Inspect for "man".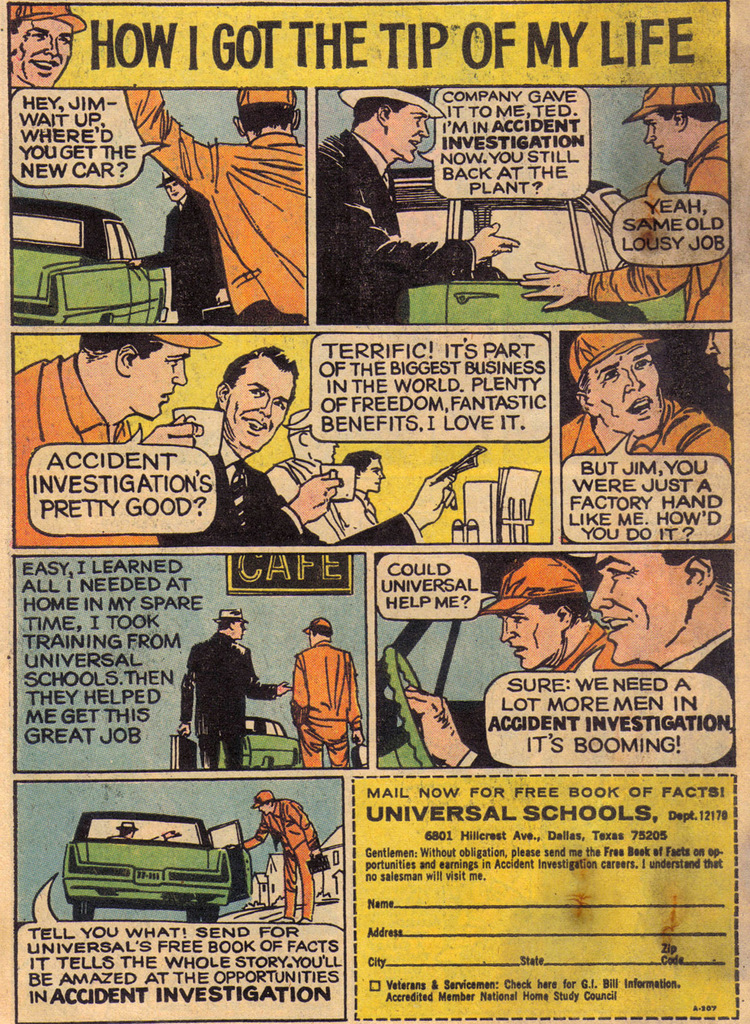
Inspection: bbox=[181, 605, 286, 772].
